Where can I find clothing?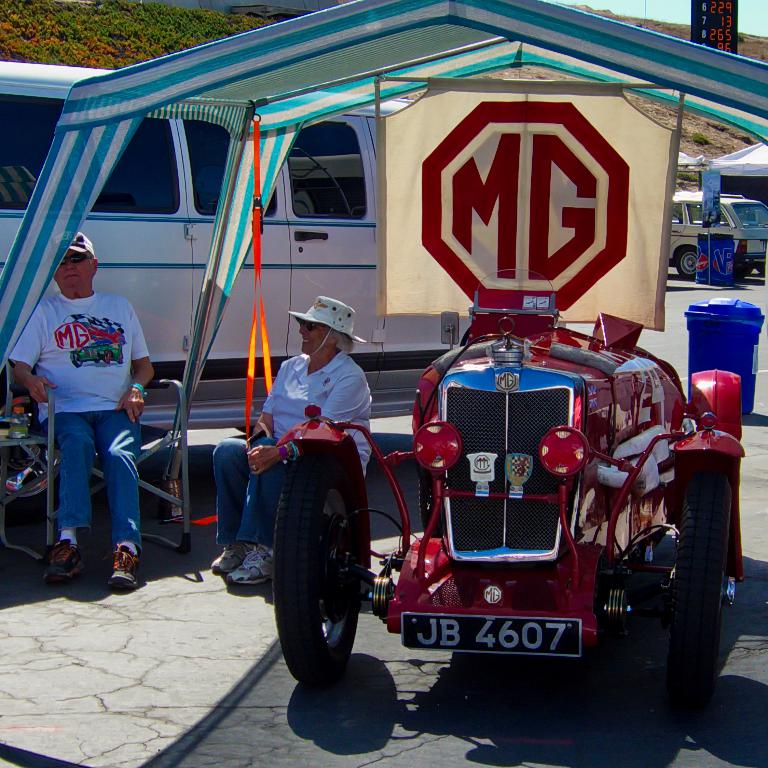
You can find it at 24, 221, 146, 559.
